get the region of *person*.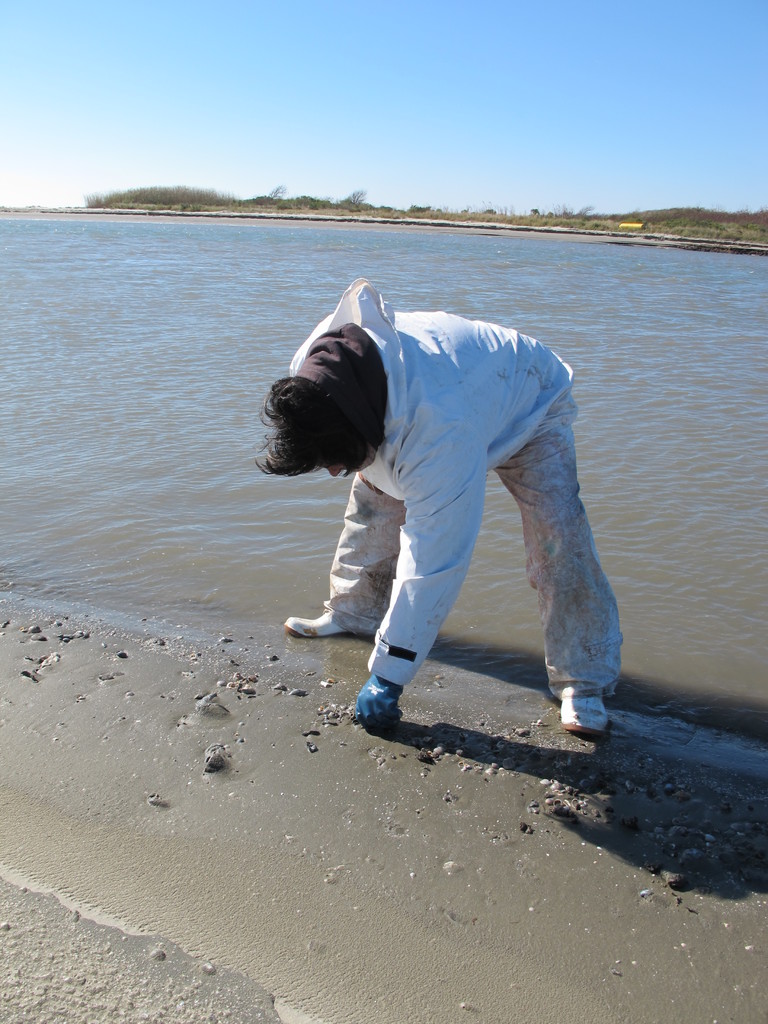
(x1=296, y1=270, x2=619, y2=756).
